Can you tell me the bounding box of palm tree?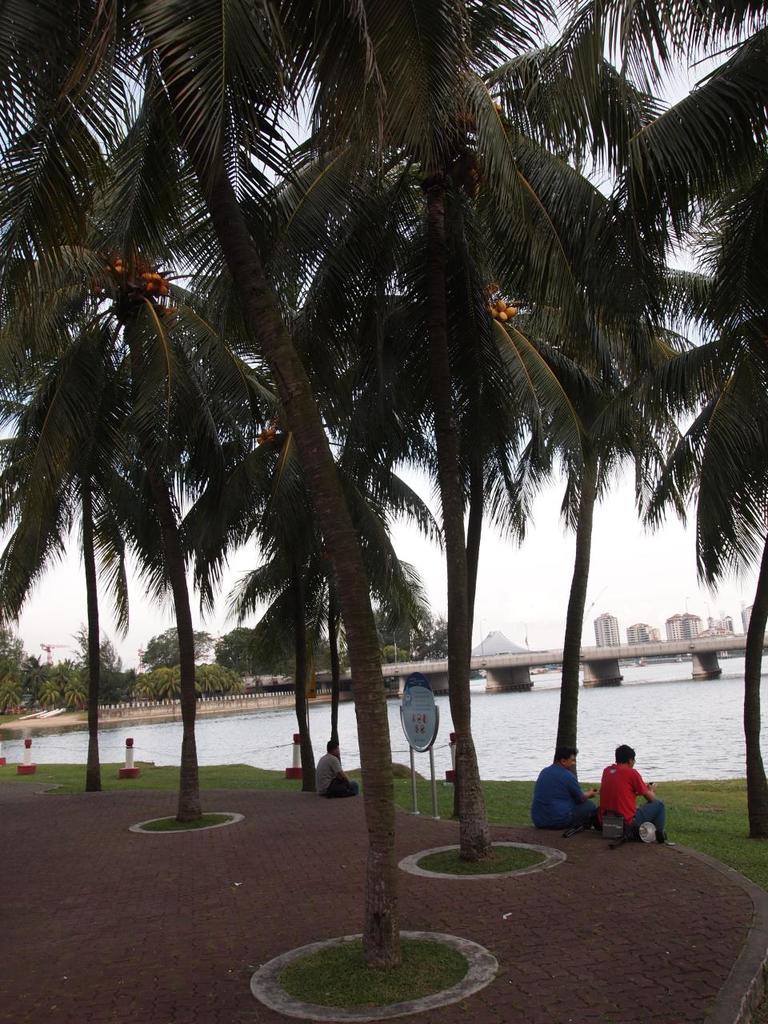
x1=9 y1=14 x2=164 y2=327.
